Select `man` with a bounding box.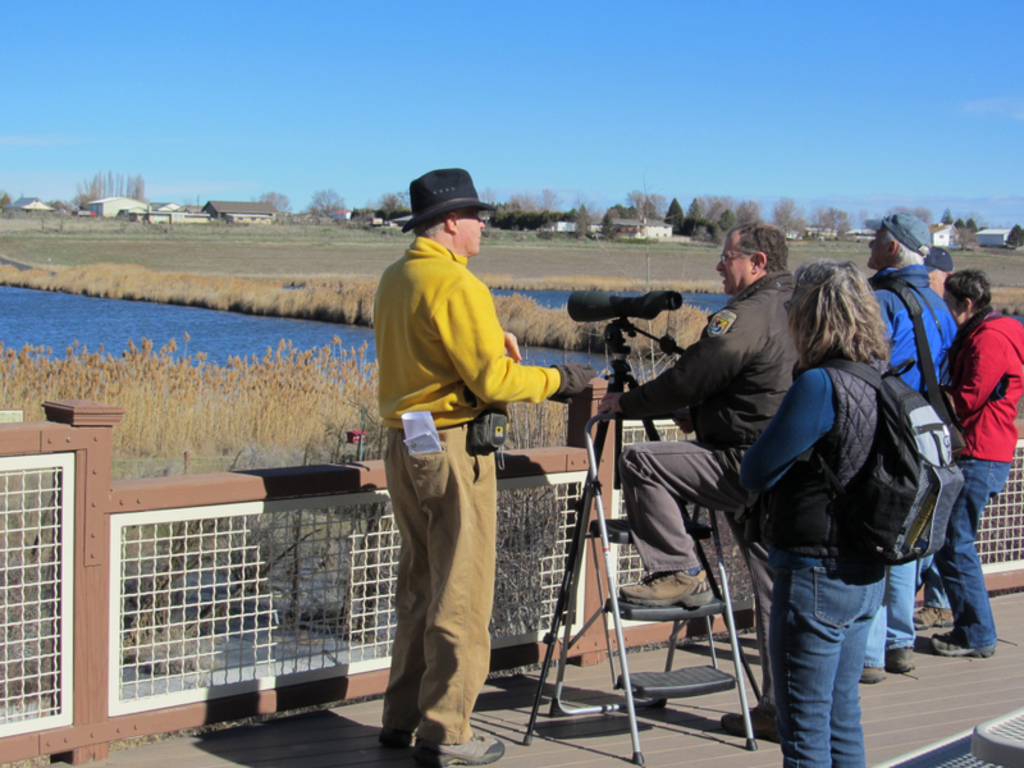
[left=598, top=223, right=801, bottom=741].
